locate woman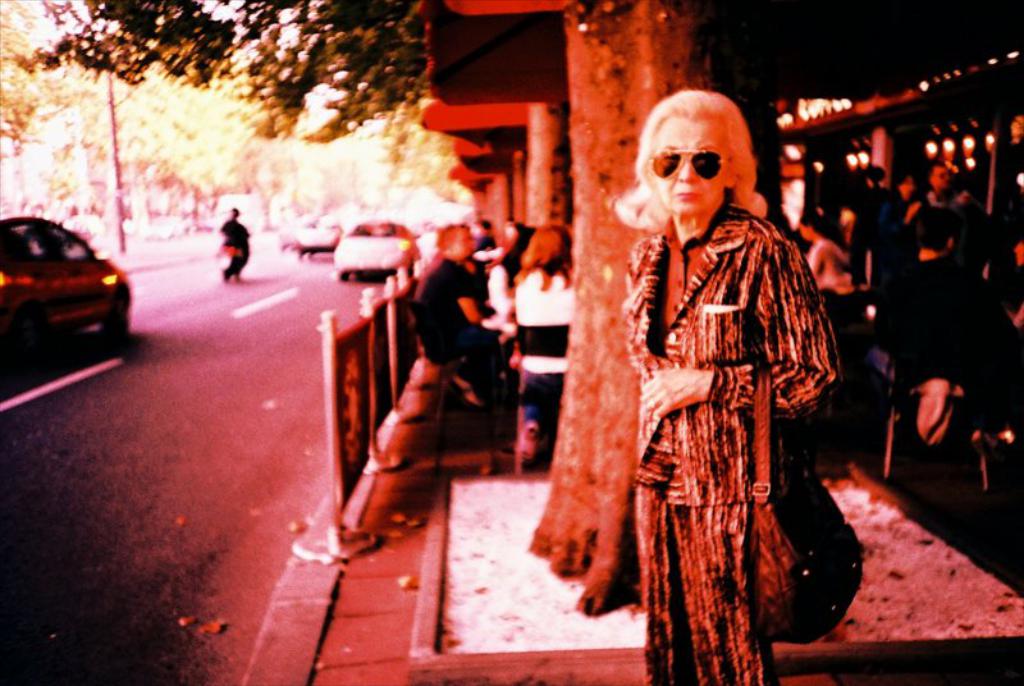
613, 69, 838, 662
